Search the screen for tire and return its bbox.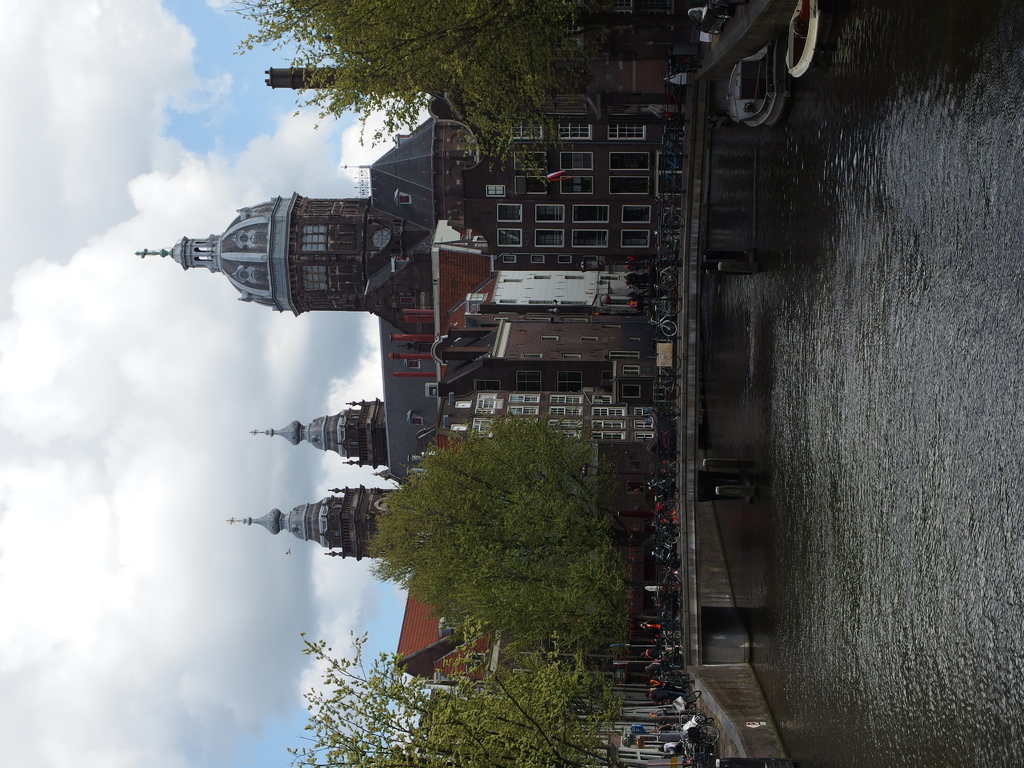
Found: l=661, t=383, r=680, b=400.
